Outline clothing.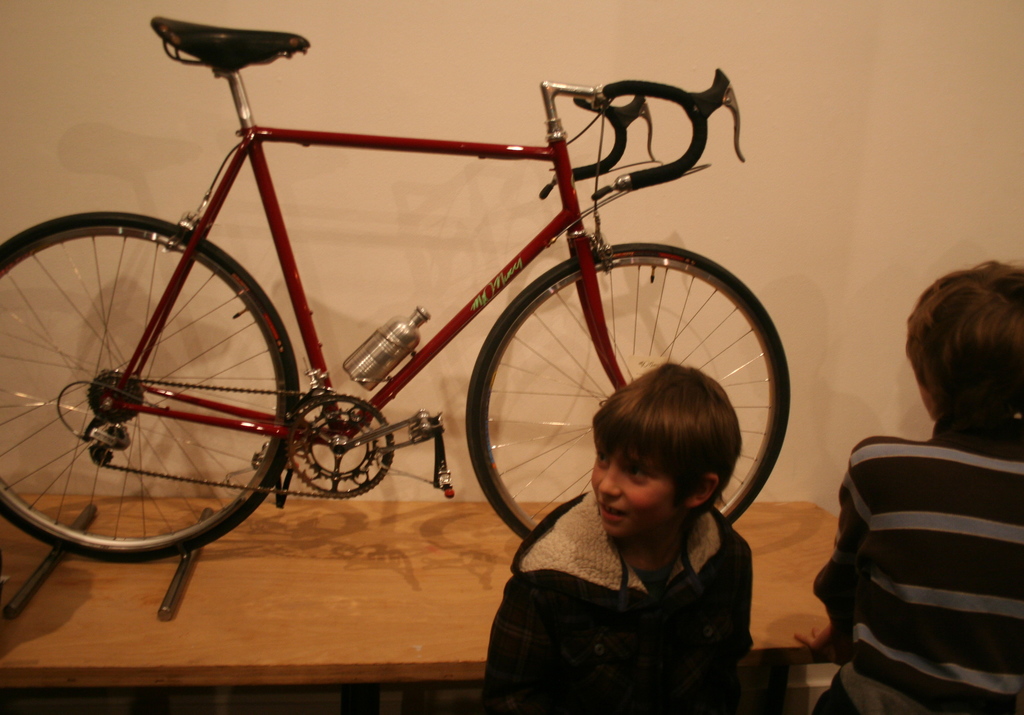
Outline: <box>807,415,1023,714</box>.
